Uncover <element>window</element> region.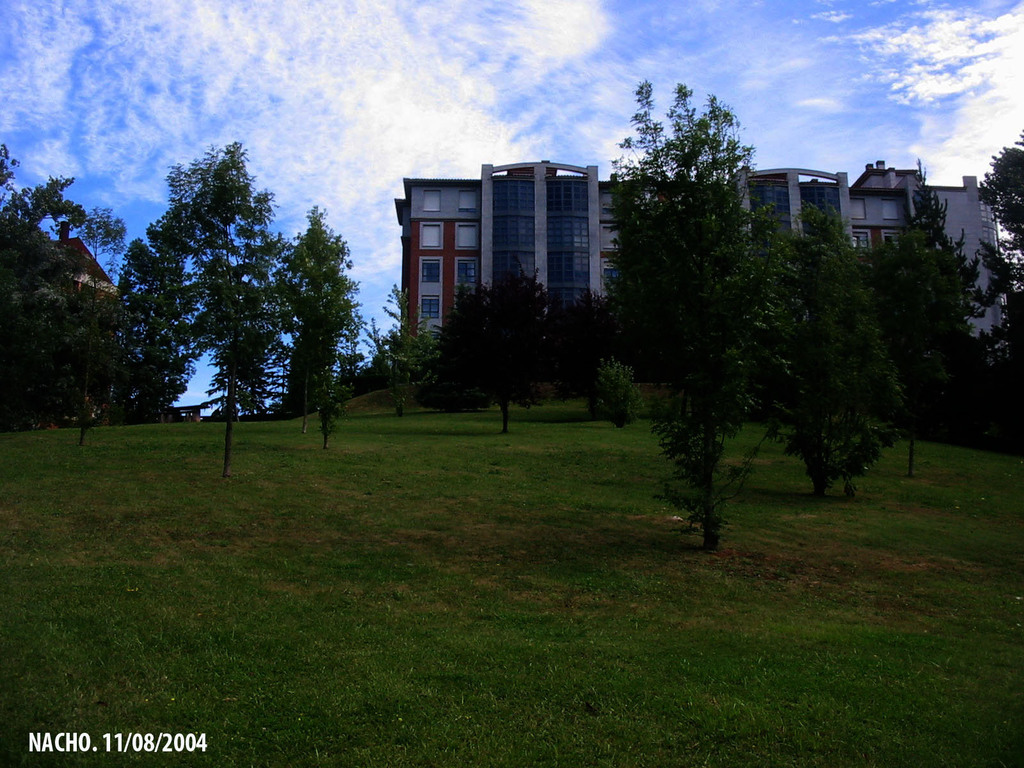
Uncovered: locate(882, 229, 904, 252).
